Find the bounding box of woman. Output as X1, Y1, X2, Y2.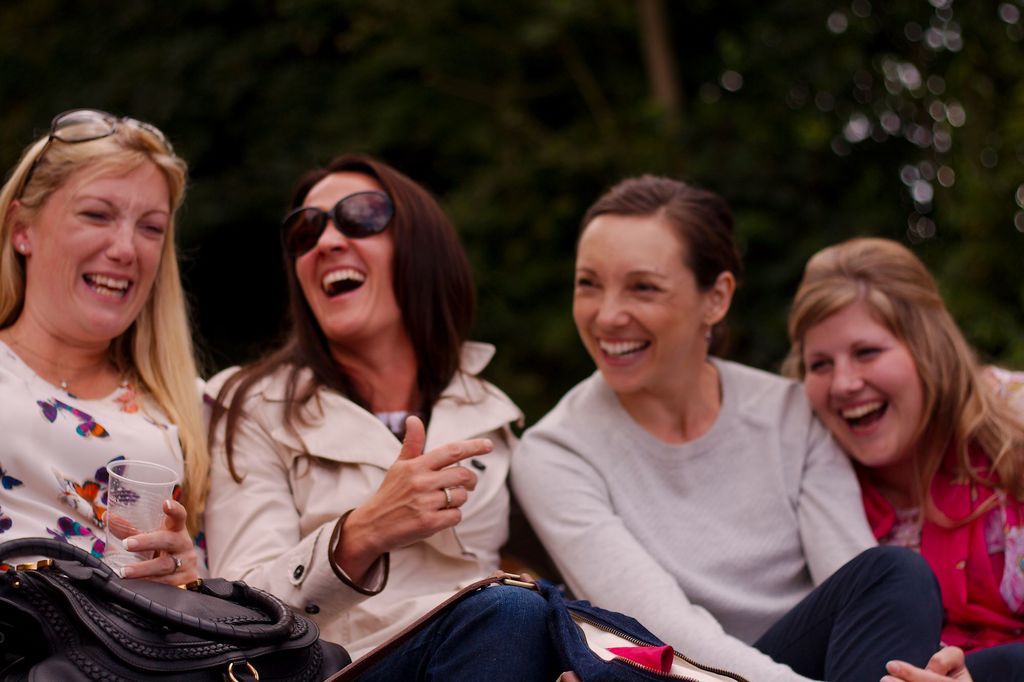
786, 239, 1023, 681.
